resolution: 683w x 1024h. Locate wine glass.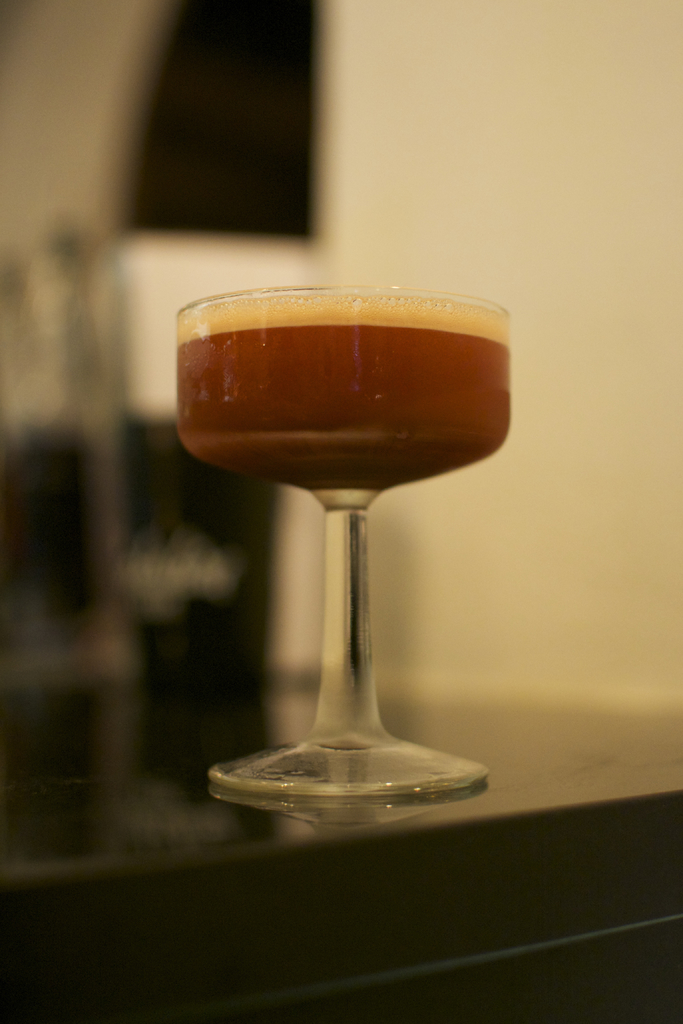
[x1=172, y1=281, x2=518, y2=799].
